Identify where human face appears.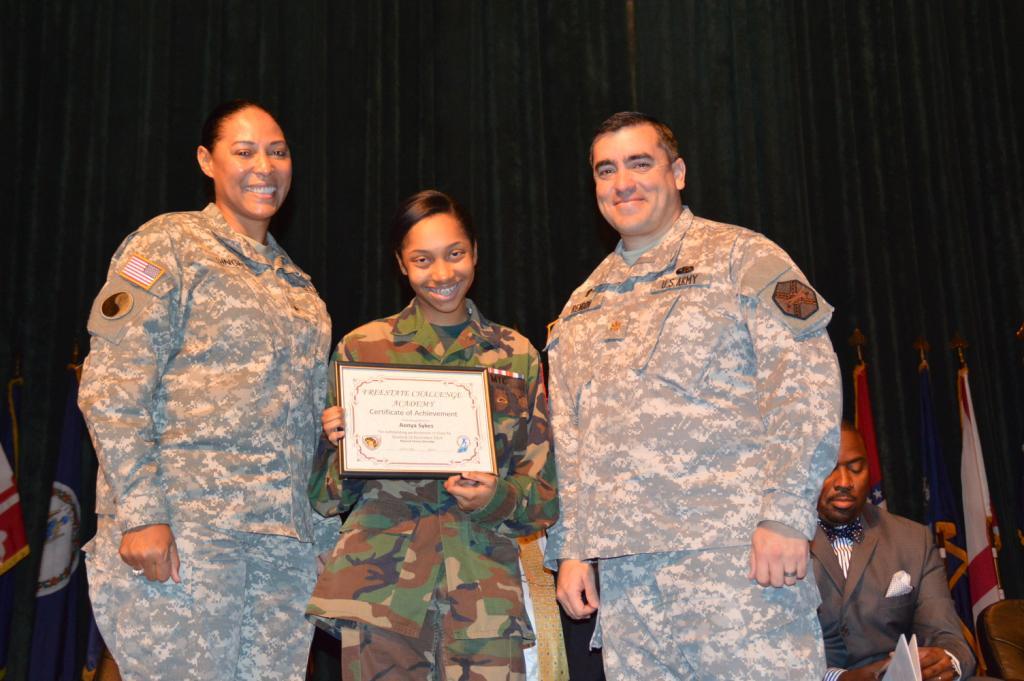
Appears at box=[825, 433, 871, 518].
